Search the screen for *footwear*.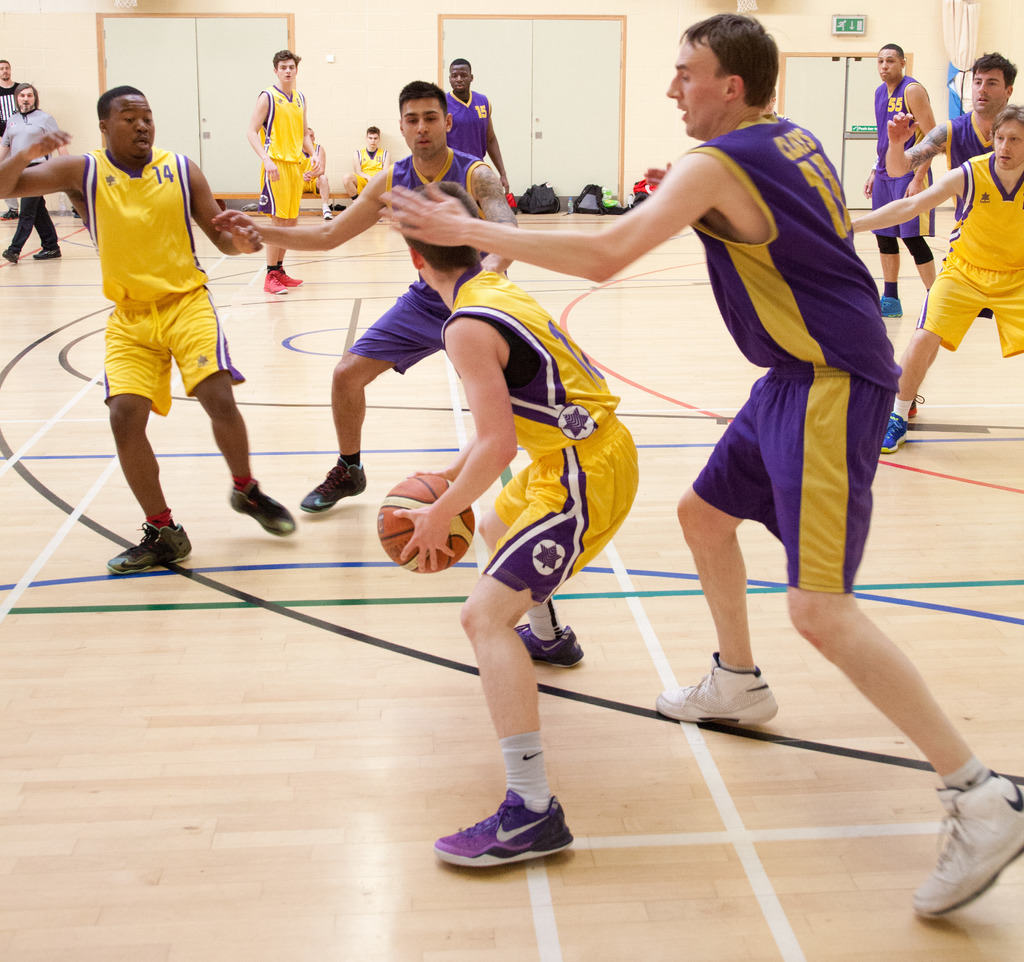
Found at <box>105,517,196,579</box>.
